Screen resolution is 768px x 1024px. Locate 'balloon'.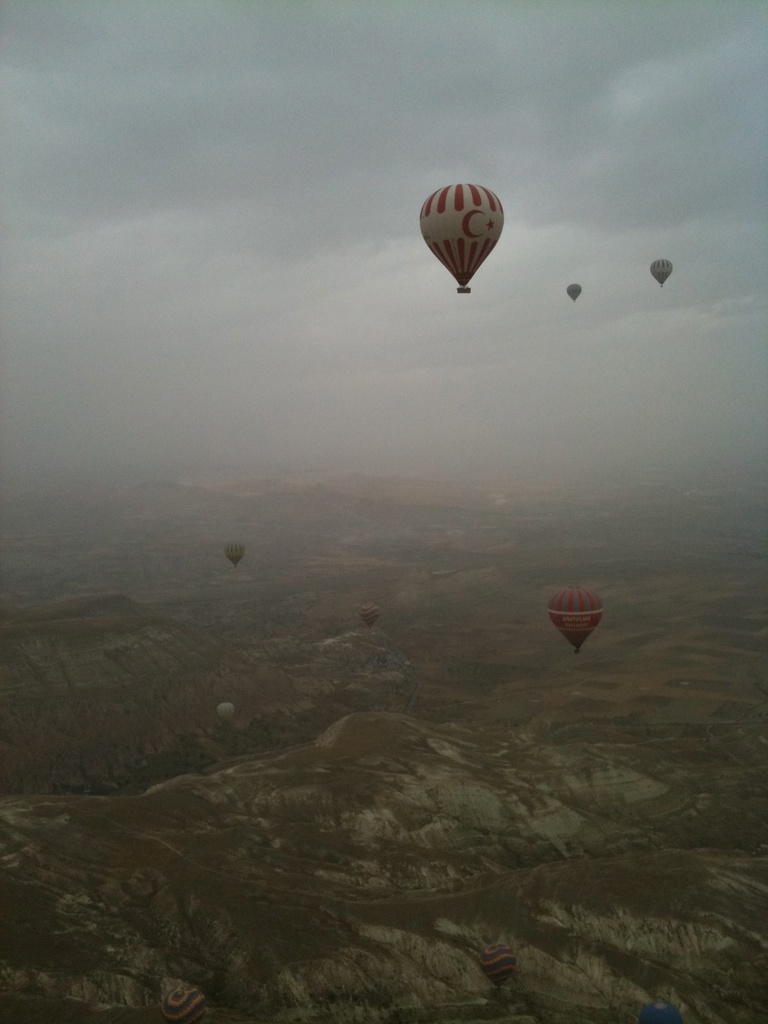
228 542 243 563.
